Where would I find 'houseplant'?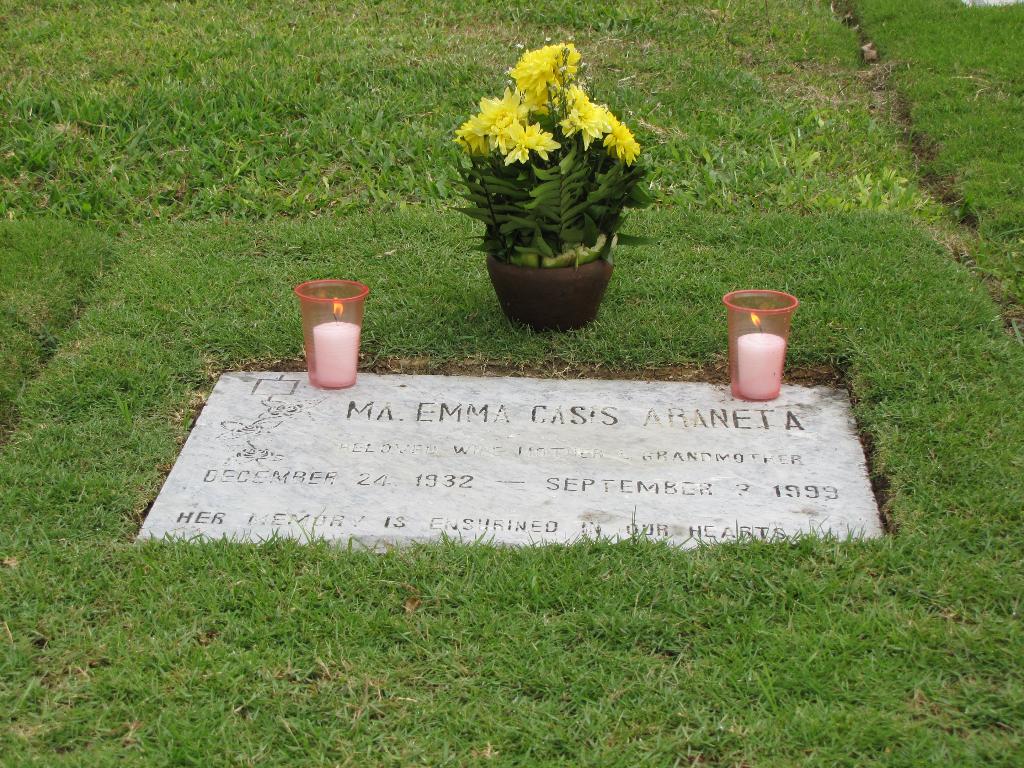
At bbox=(451, 45, 658, 325).
